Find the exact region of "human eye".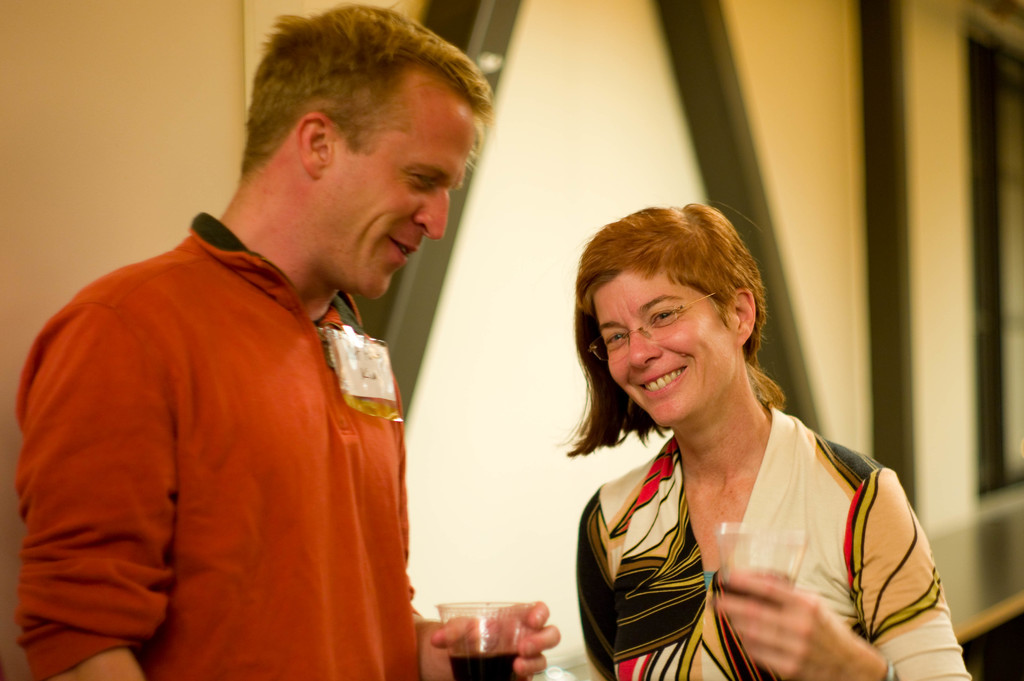
Exact region: Rect(413, 170, 436, 193).
